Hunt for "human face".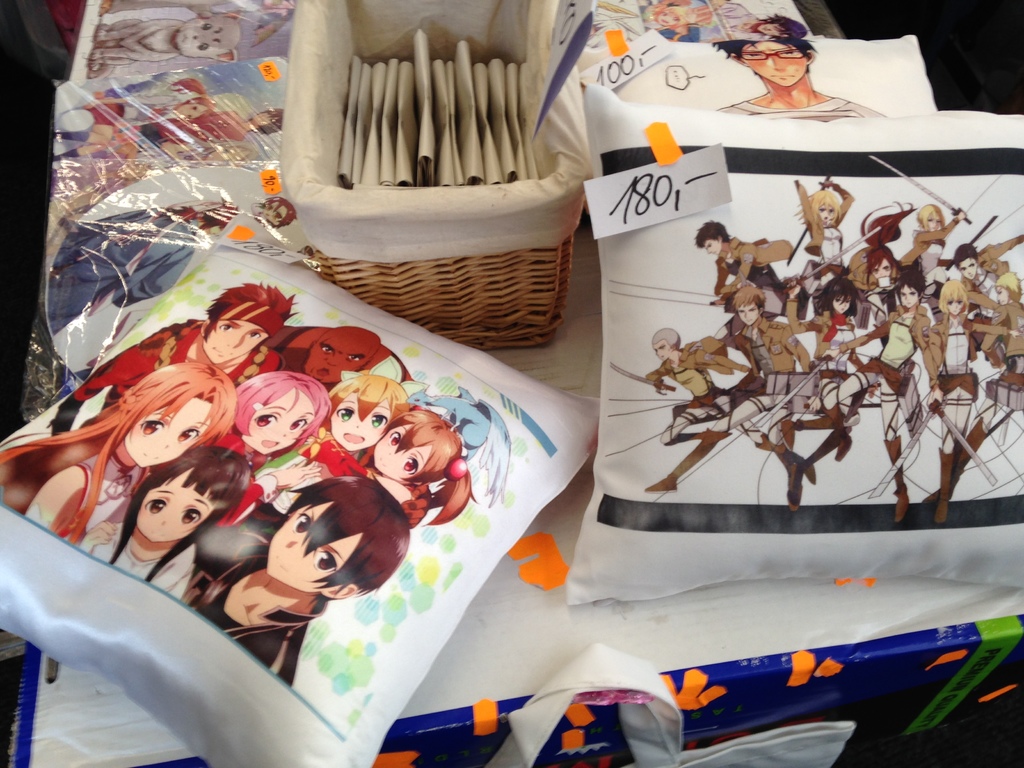
Hunted down at crop(258, 205, 286, 223).
